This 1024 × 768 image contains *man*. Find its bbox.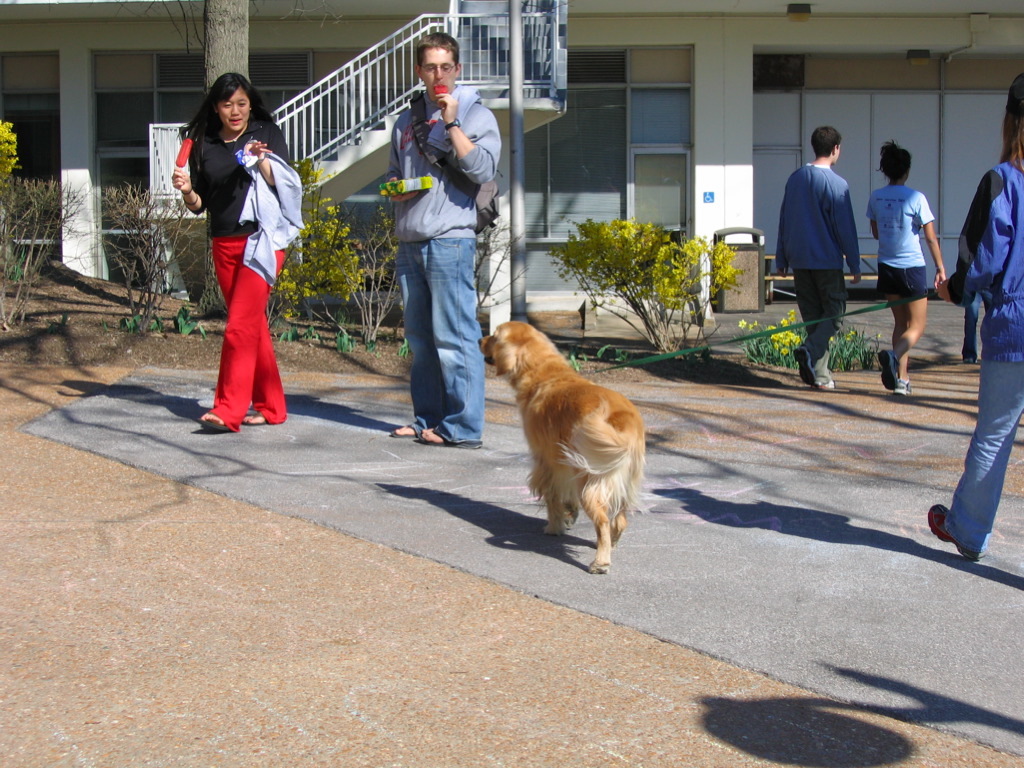
767, 141, 868, 362.
